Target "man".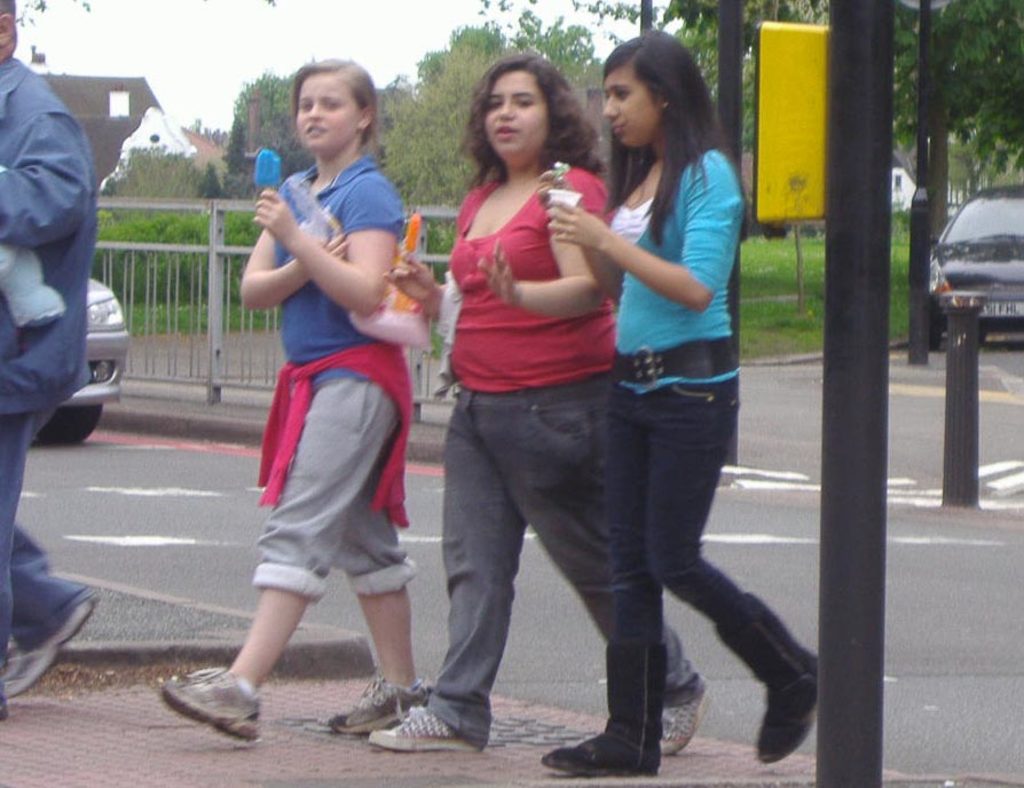
Target region: (left=0, top=0, right=99, bottom=728).
